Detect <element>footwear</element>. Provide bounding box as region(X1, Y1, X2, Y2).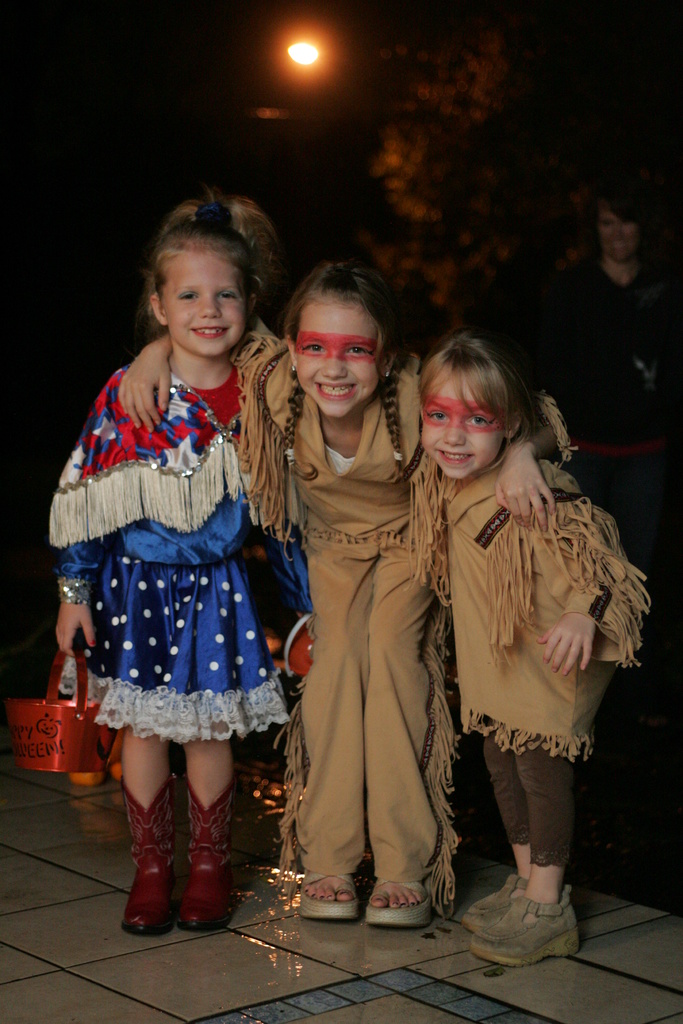
region(291, 865, 365, 925).
